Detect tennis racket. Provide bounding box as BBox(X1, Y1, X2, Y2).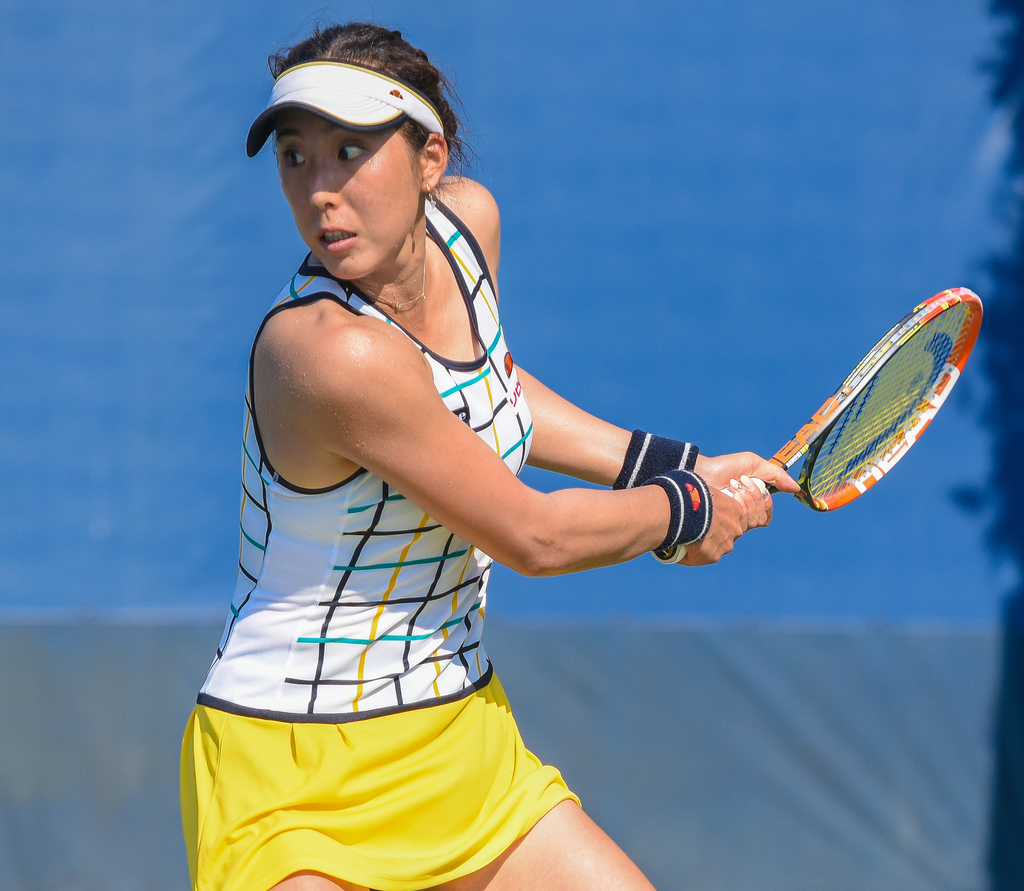
BBox(650, 286, 986, 567).
